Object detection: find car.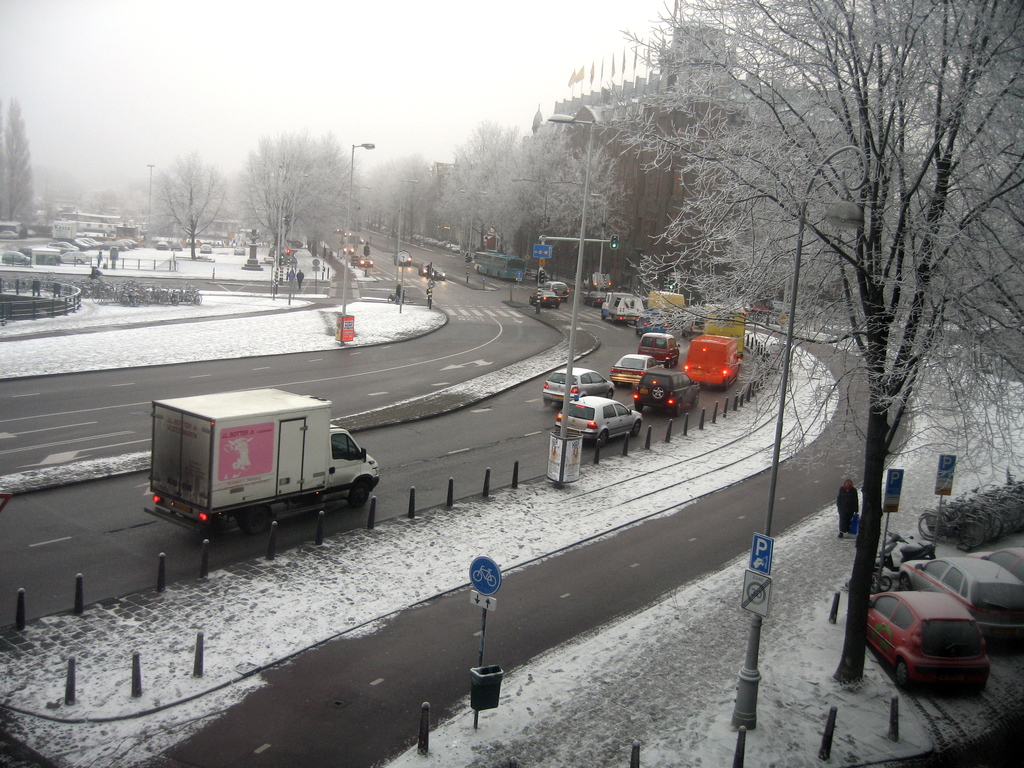
x1=526, y1=289, x2=561, y2=307.
